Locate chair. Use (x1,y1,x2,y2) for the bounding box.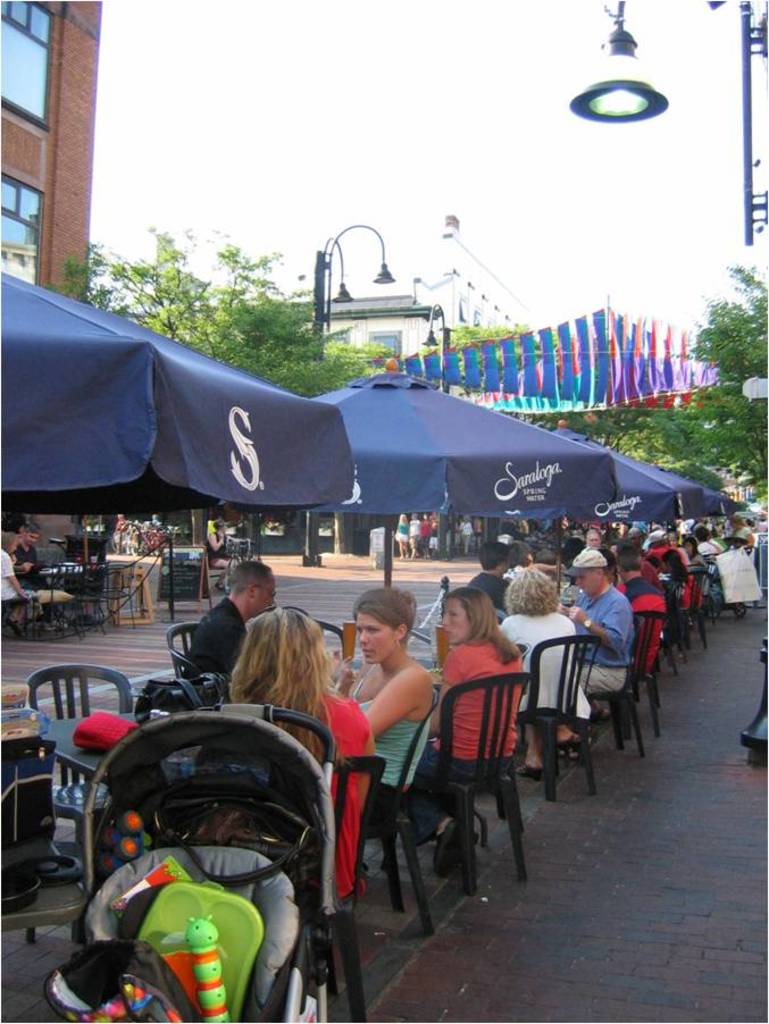
(291,604,350,660).
